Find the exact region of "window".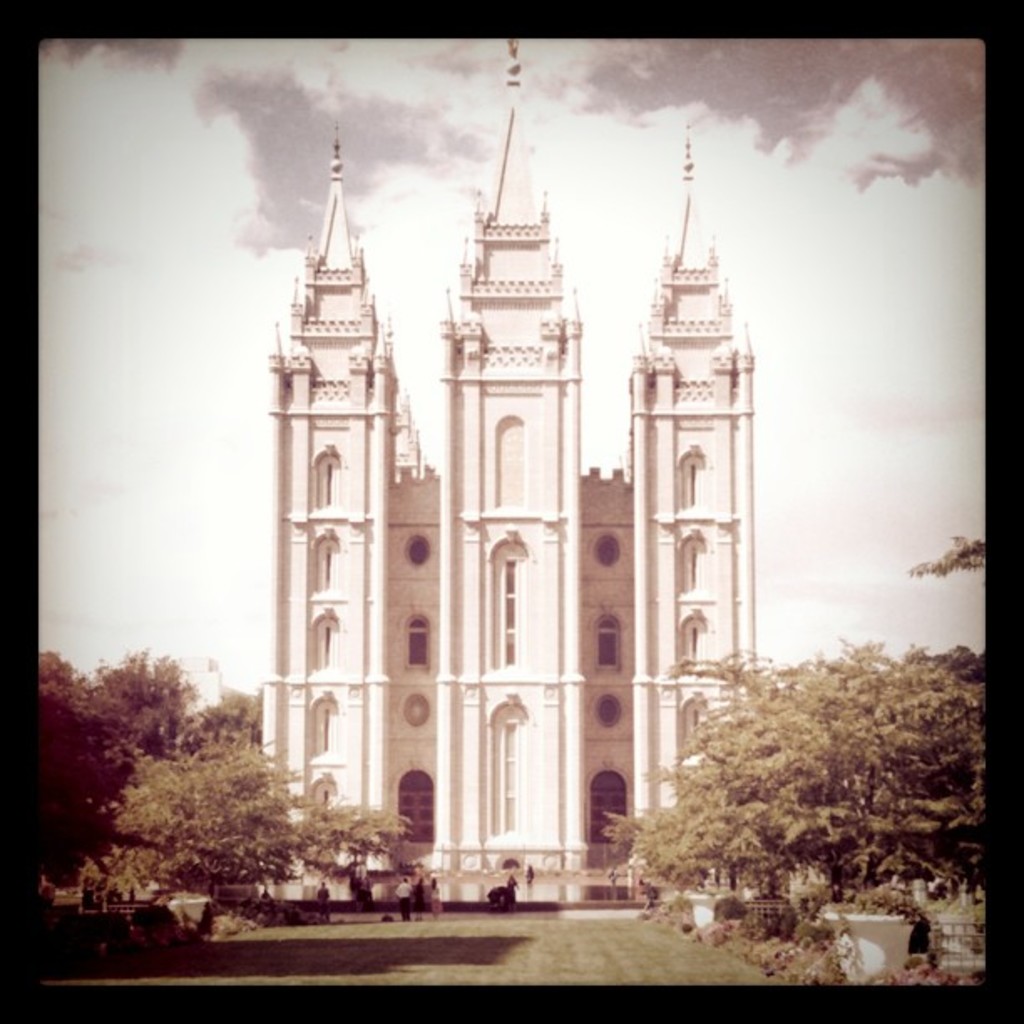
Exact region: pyautogui.locateOnScreen(405, 530, 435, 574).
